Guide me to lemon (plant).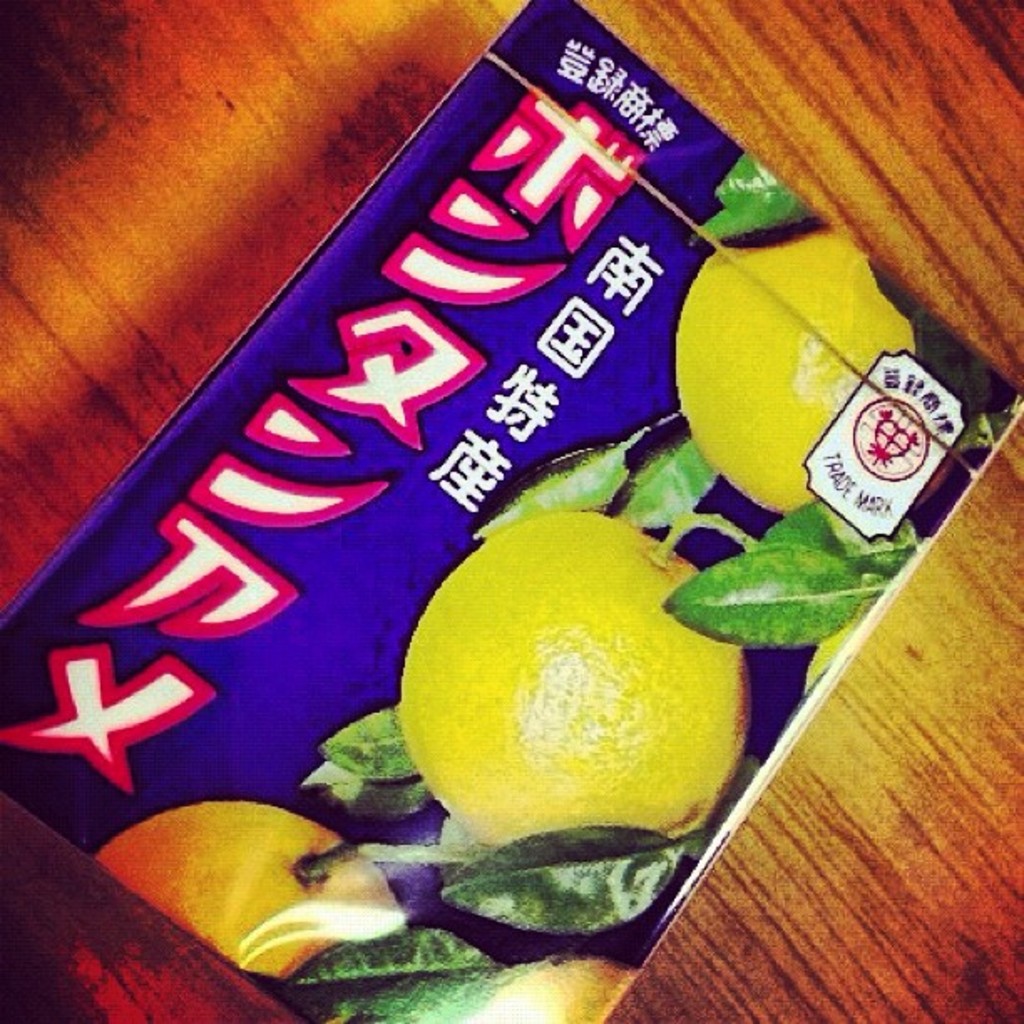
Guidance: pyautogui.locateOnScreen(335, 967, 636, 1022).
